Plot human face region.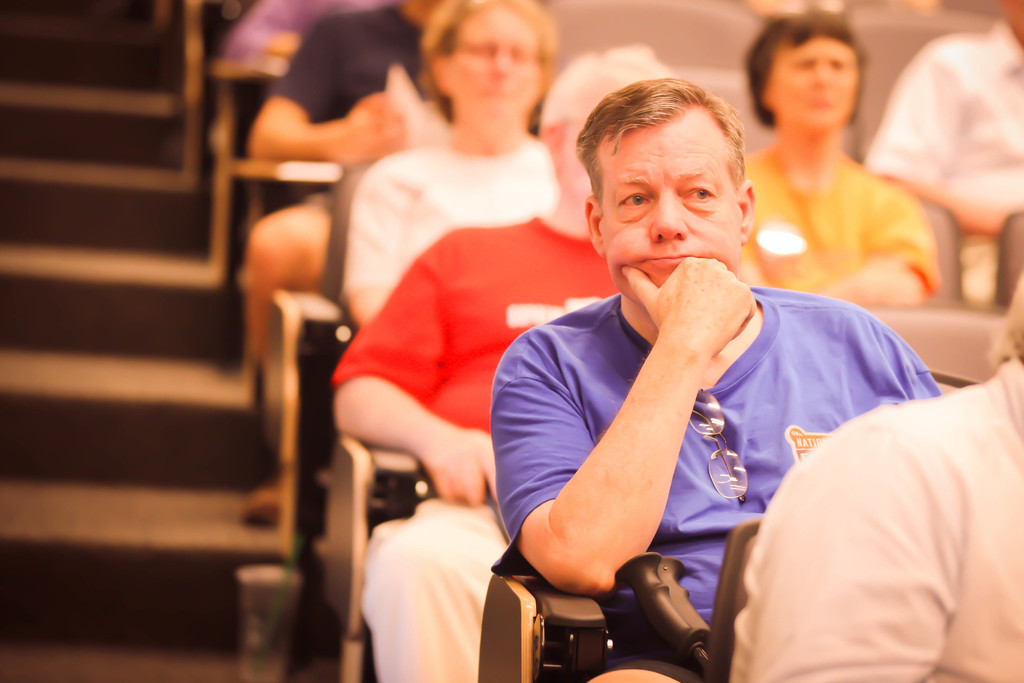
Plotted at region(445, 4, 539, 122).
